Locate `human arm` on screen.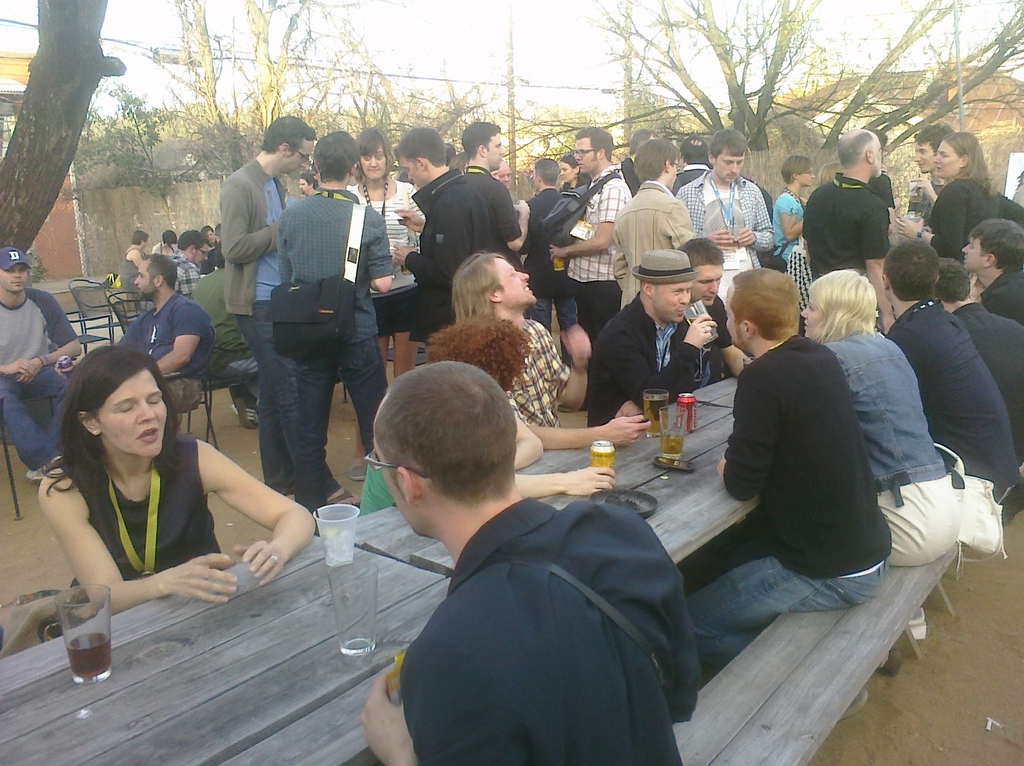
On screen at pyautogui.locateOnScreen(34, 467, 239, 620).
